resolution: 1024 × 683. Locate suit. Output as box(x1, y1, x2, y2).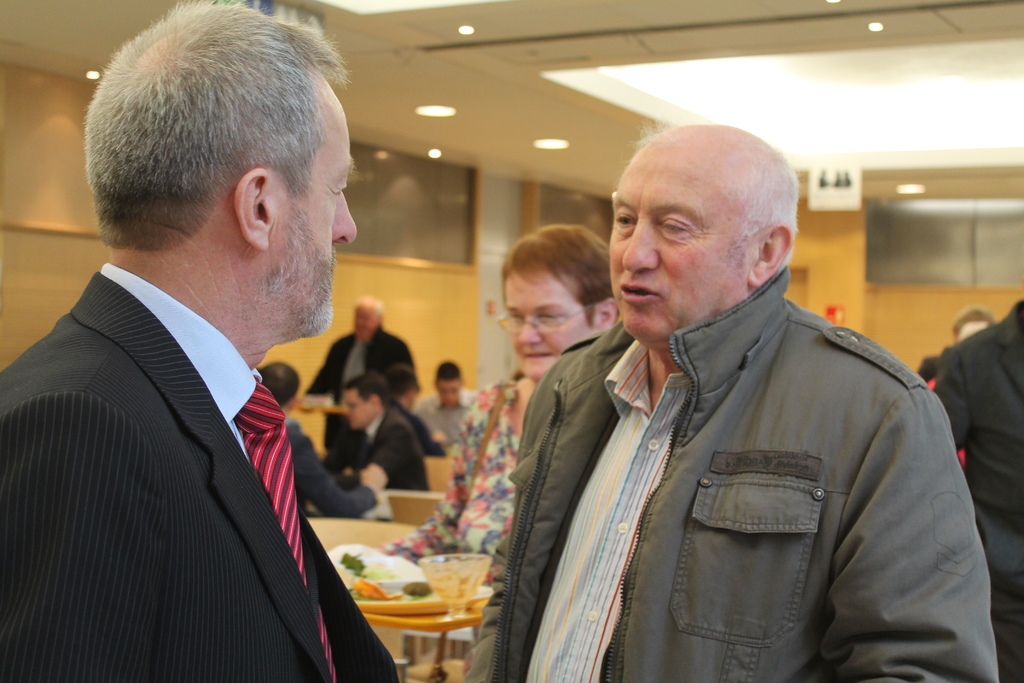
box(289, 411, 378, 521).
